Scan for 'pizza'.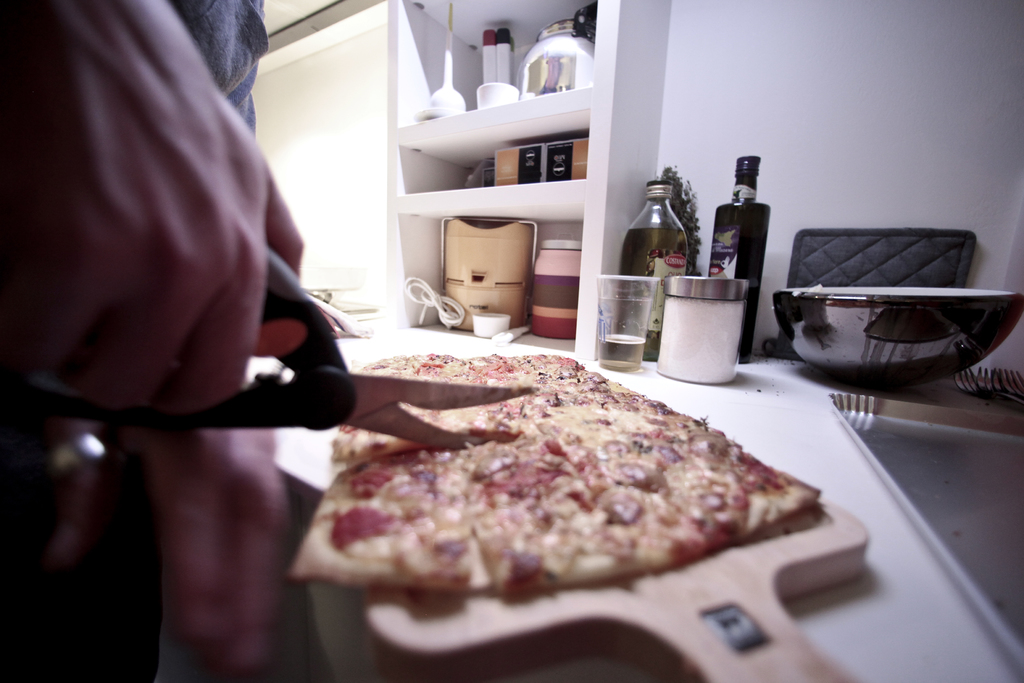
Scan result: bbox=[269, 333, 854, 679].
